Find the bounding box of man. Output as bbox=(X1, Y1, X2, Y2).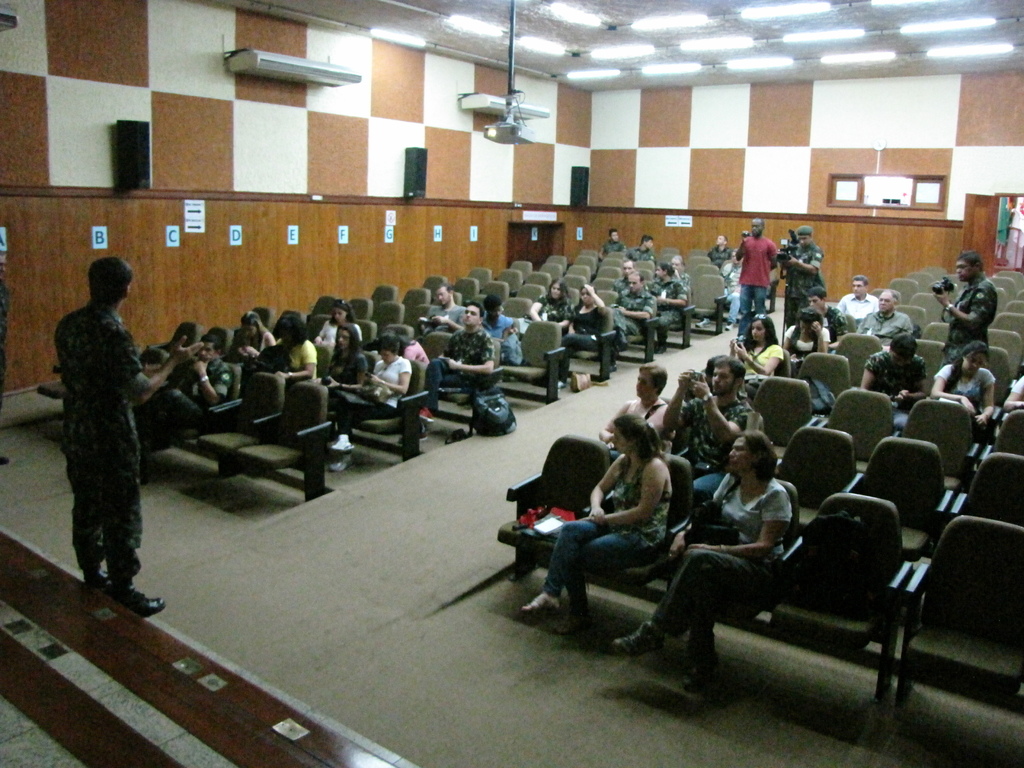
bbox=(858, 287, 916, 346).
